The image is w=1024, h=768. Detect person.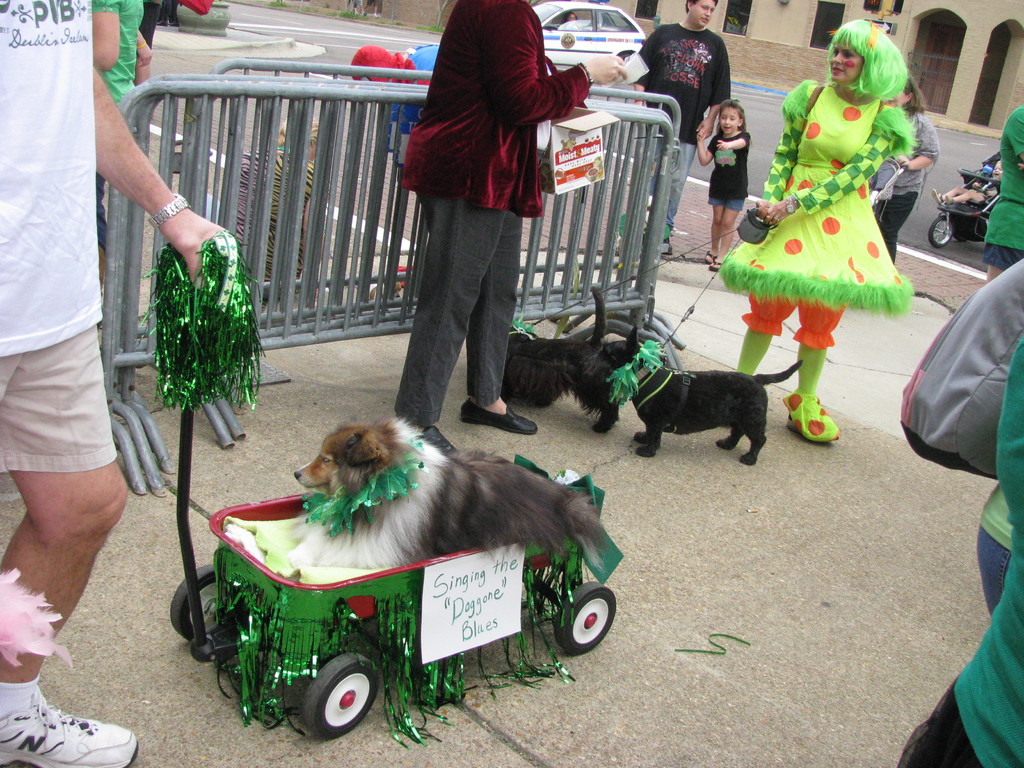
Detection: x1=867 y1=73 x2=938 y2=259.
